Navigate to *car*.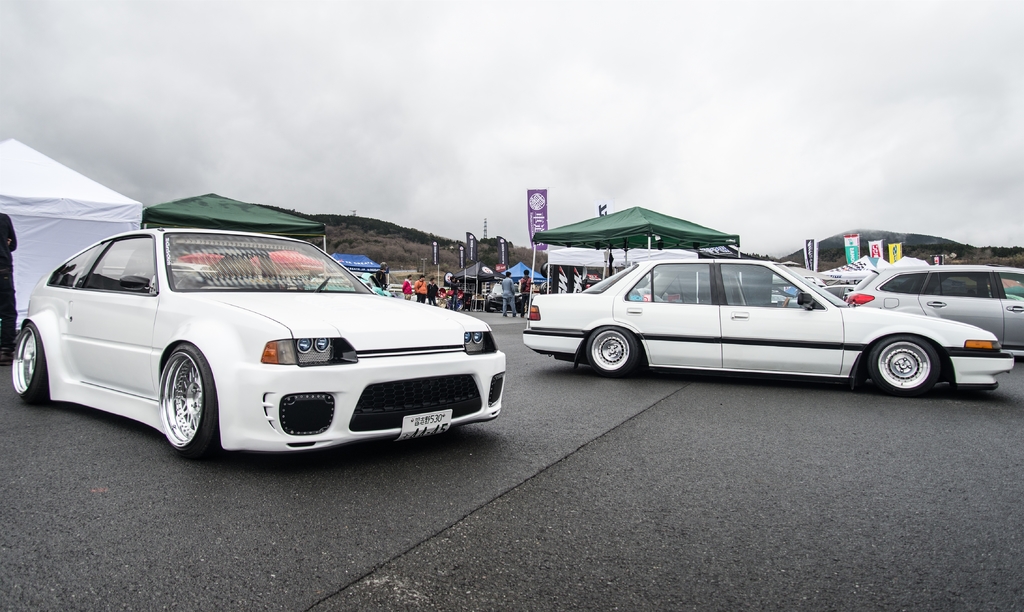
Navigation target: 6, 227, 507, 457.
